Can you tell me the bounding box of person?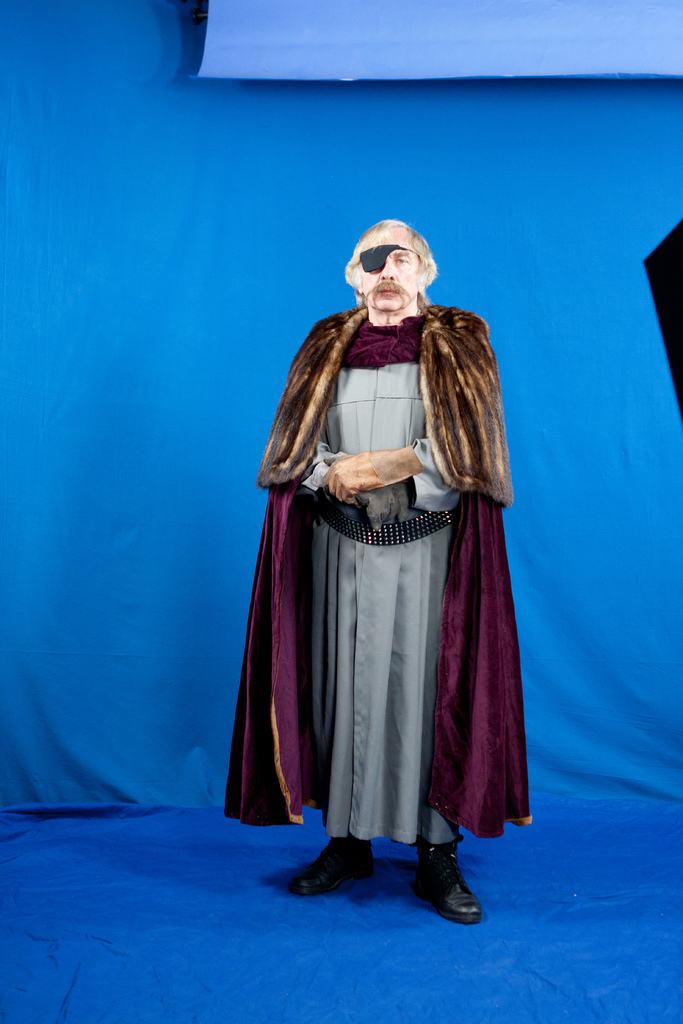
region(215, 220, 542, 927).
